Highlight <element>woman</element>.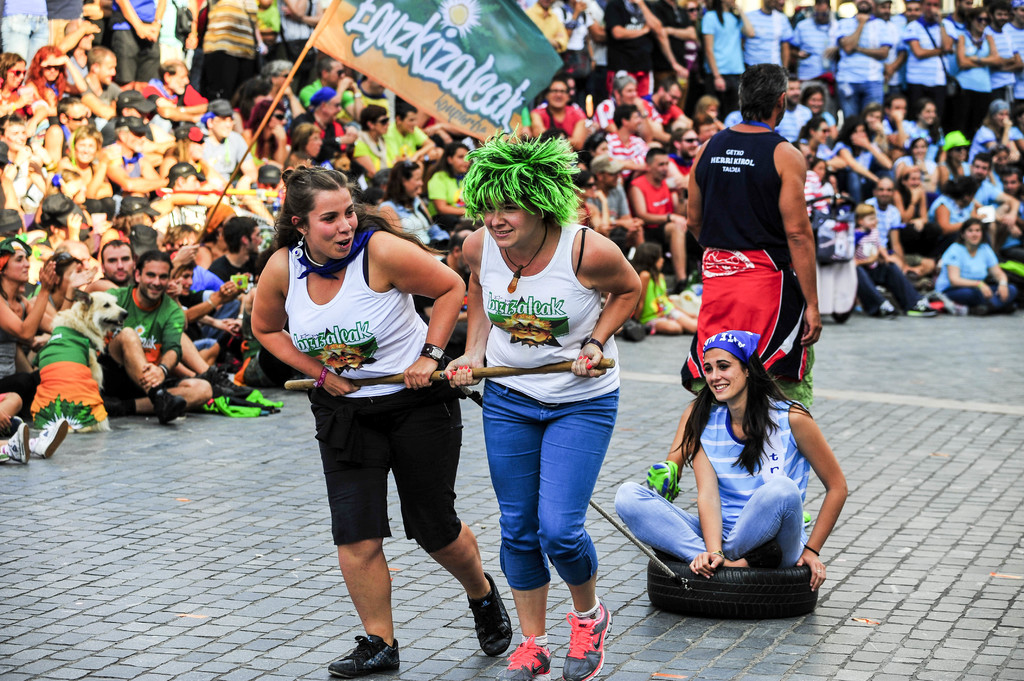
Highlighted region: rect(935, 127, 971, 185).
